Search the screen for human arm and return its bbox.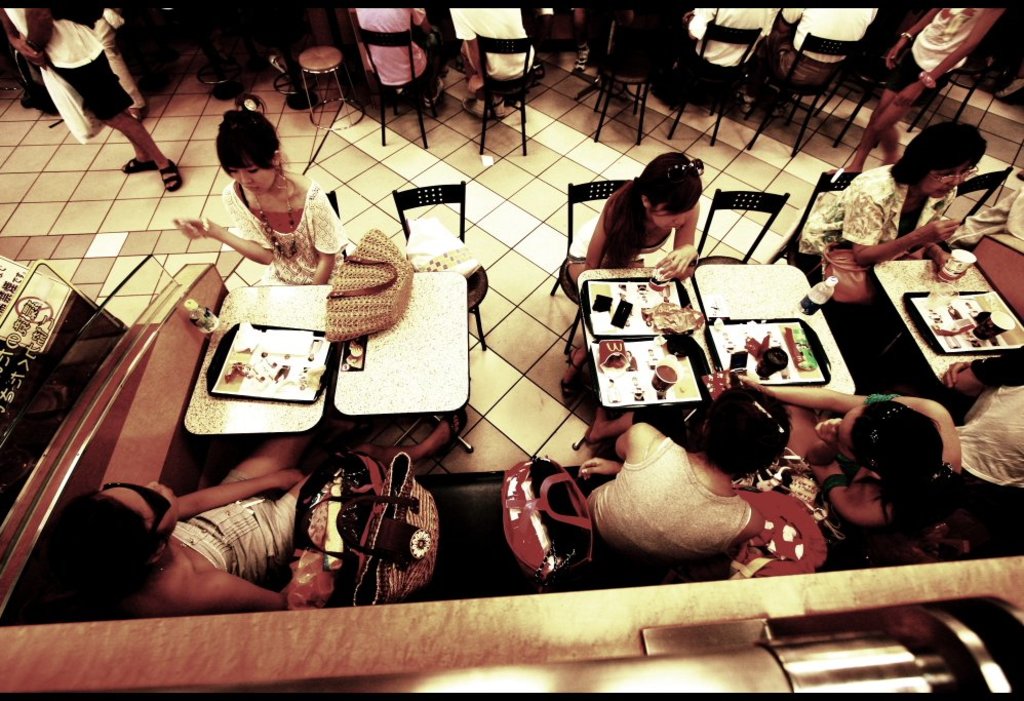
Found: detection(351, 8, 361, 33).
